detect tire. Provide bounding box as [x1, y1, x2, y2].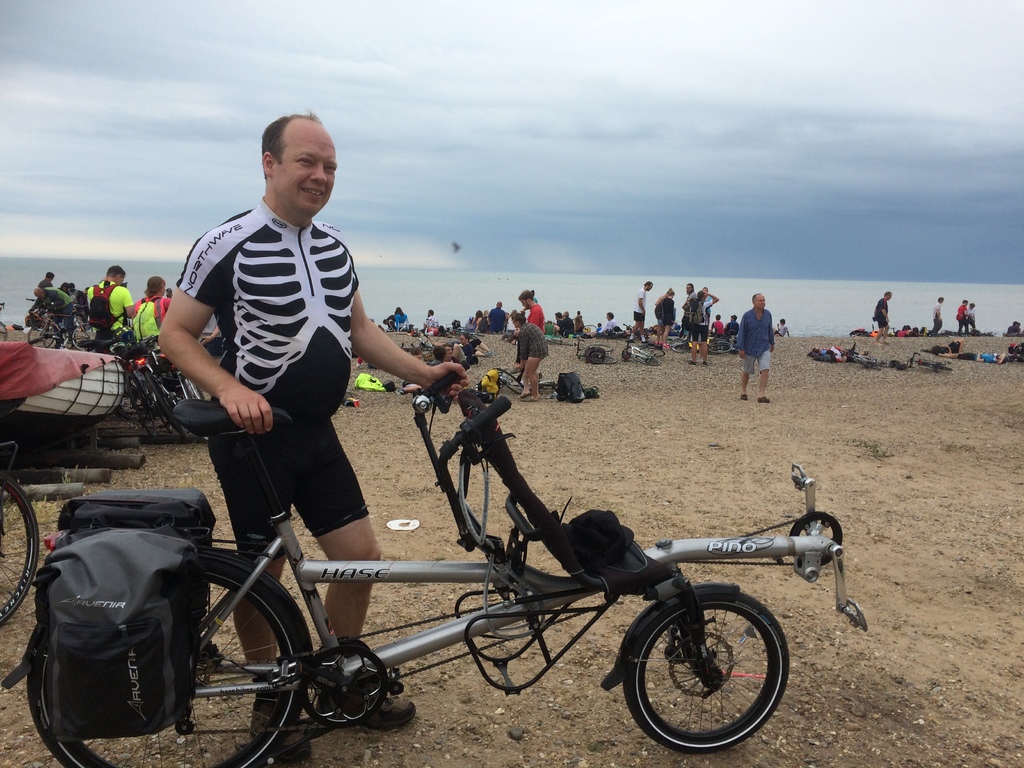
[91, 426, 140, 437].
